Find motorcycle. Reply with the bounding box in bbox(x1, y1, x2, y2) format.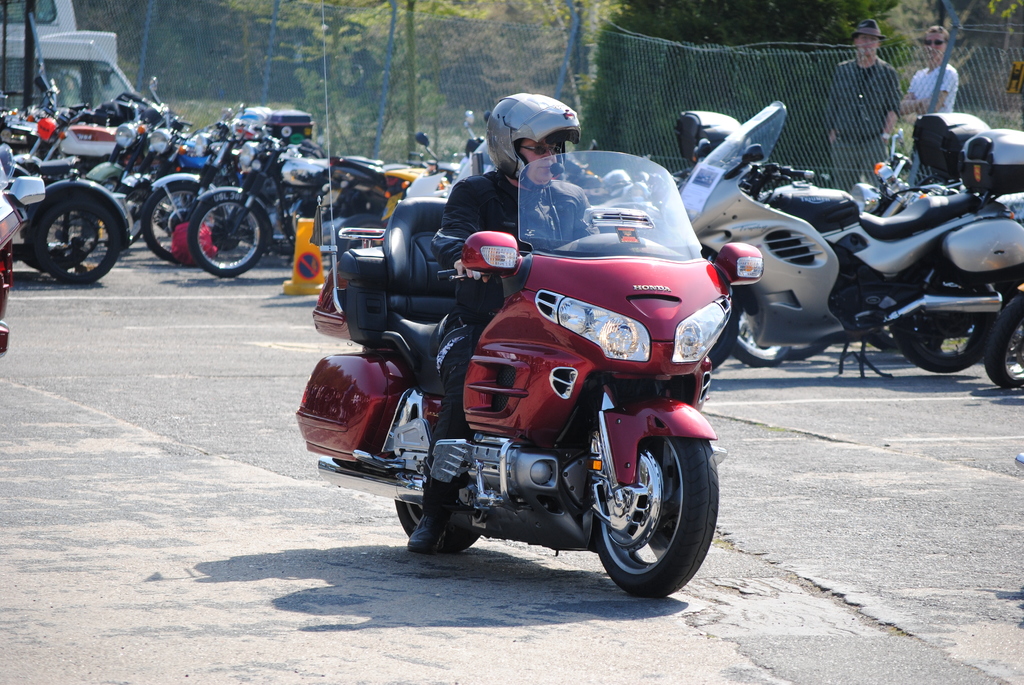
bbox(0, 108, 35, 150).
